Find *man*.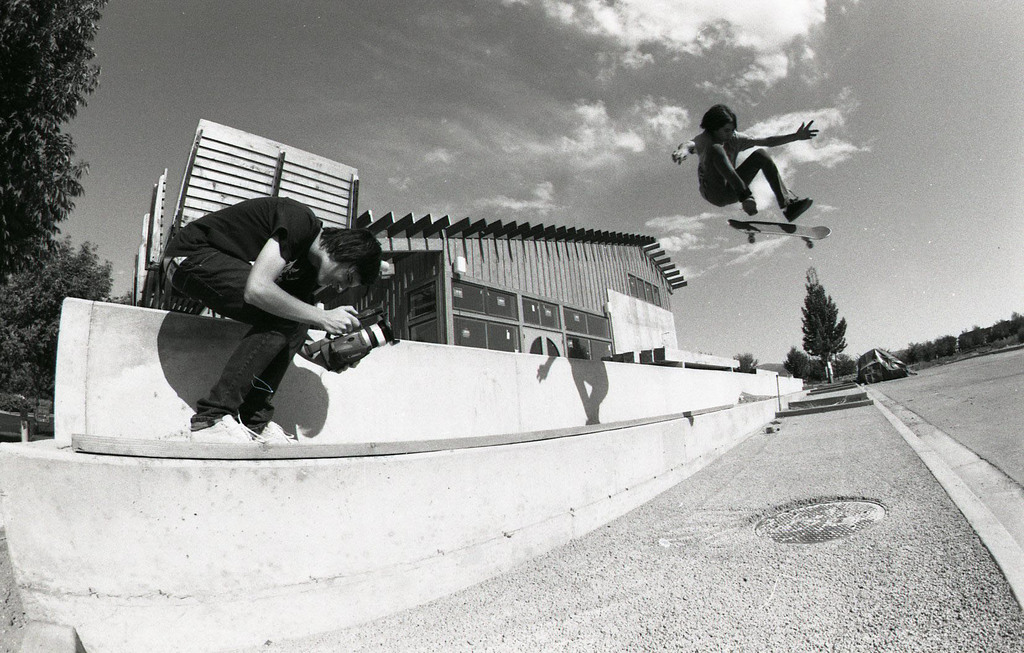
(left=666, top=103, right=819, bottom=223).
